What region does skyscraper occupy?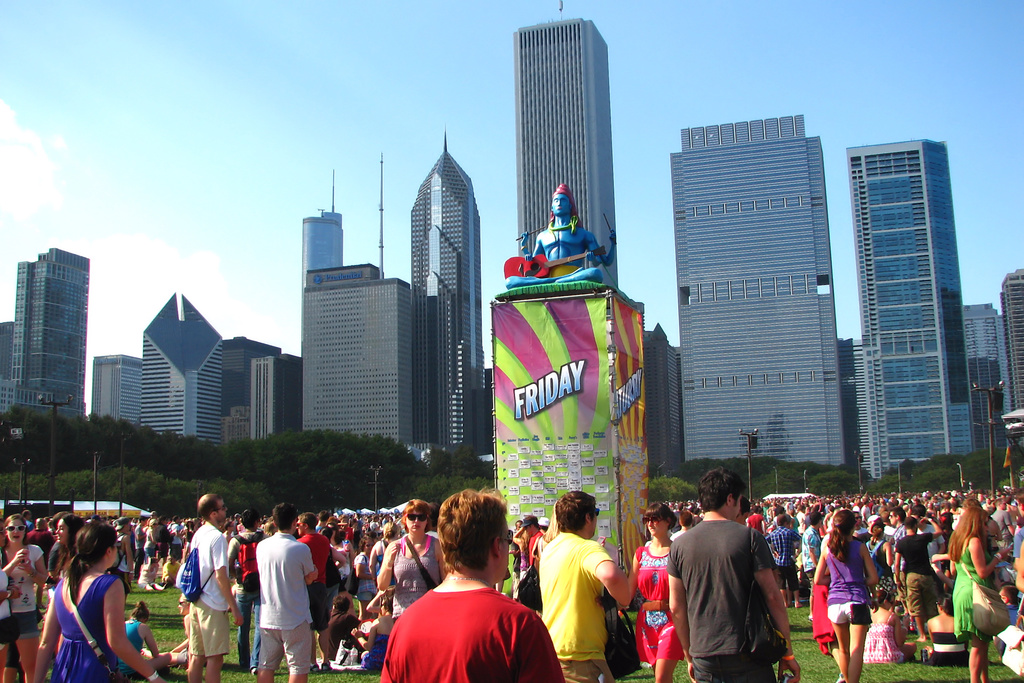
crop(0, 251, 103, 420).
